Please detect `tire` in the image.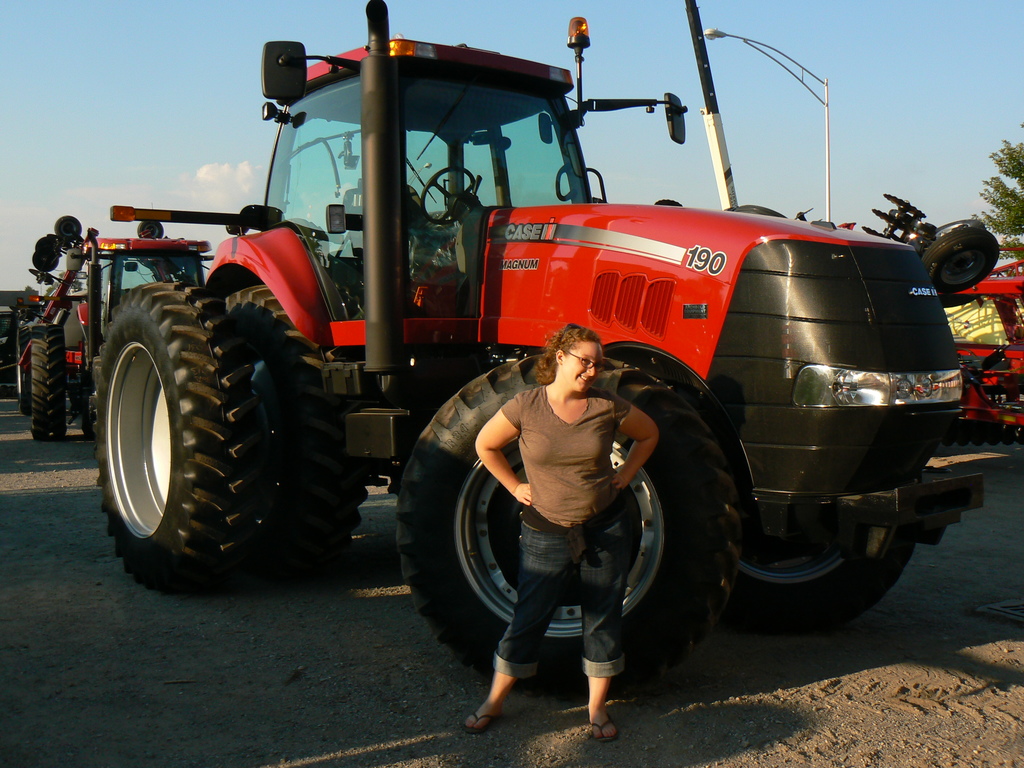
Rect(392, 346, 741, 696).
